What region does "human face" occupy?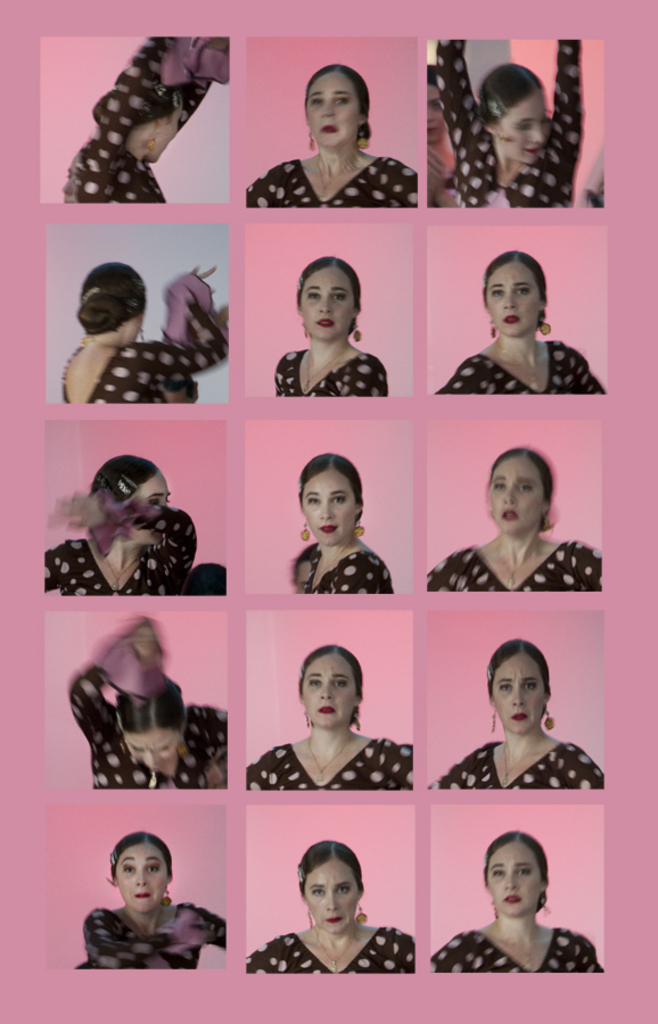
115 842 166 911.
